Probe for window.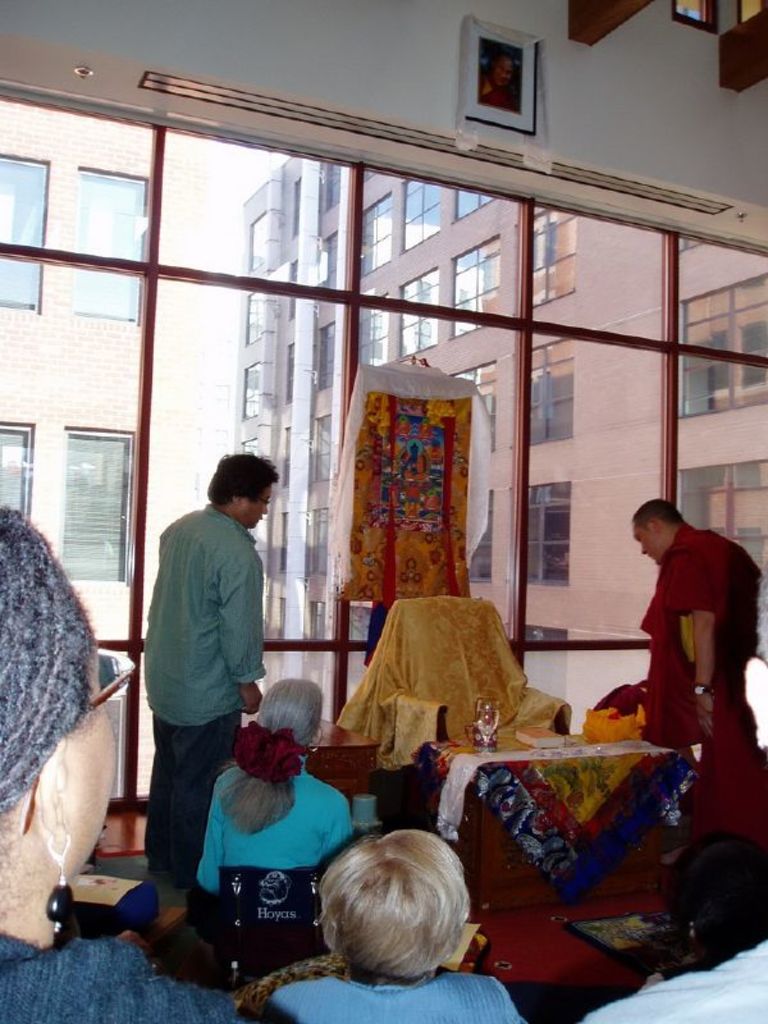
Probe result: pyautogui.locateOnScreen(280, 424, 291, 485).
